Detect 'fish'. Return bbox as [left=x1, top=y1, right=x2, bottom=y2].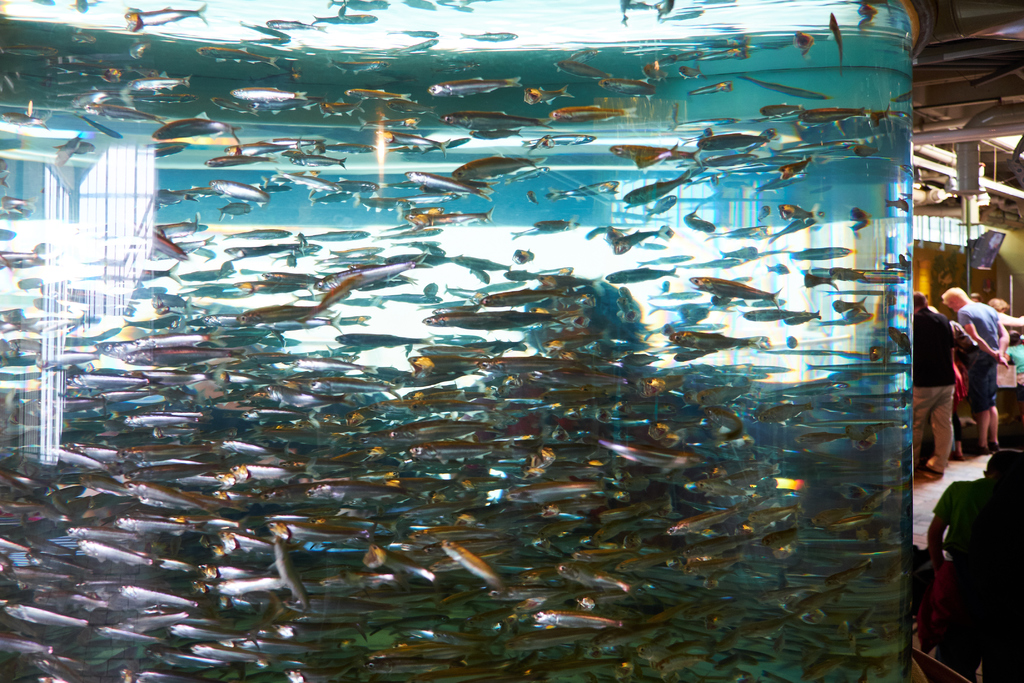
[left=794, top=248, right=851, bottom=260].
